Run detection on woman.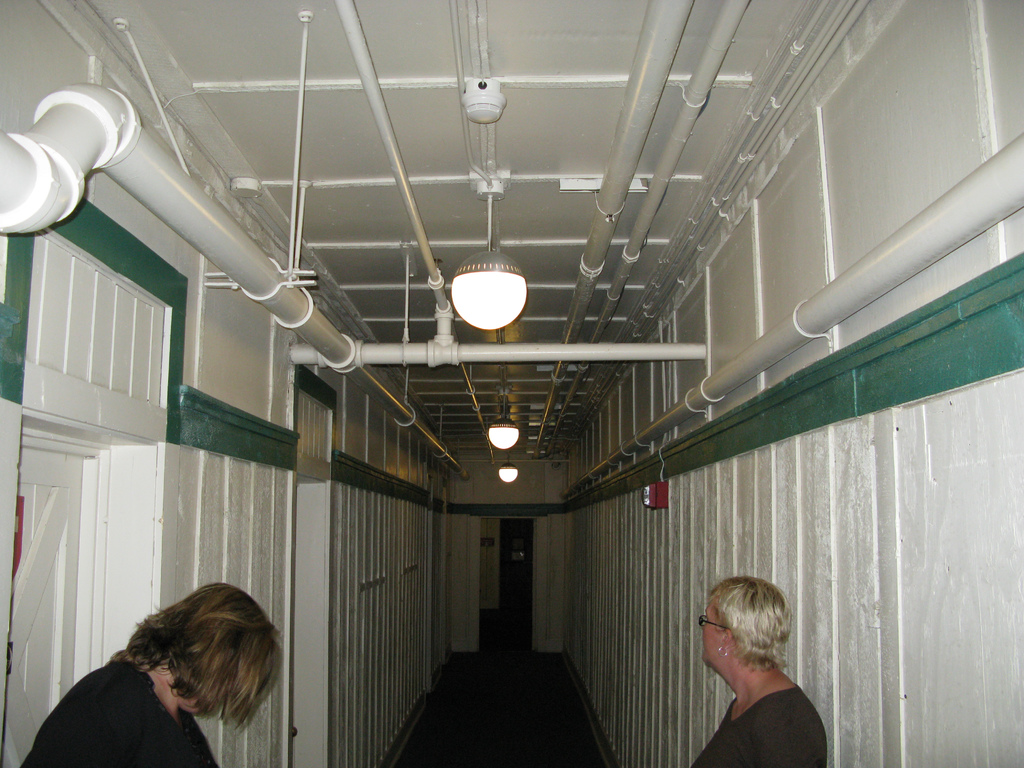
Result: [left=24, top=583, right=292, bottom=767].
